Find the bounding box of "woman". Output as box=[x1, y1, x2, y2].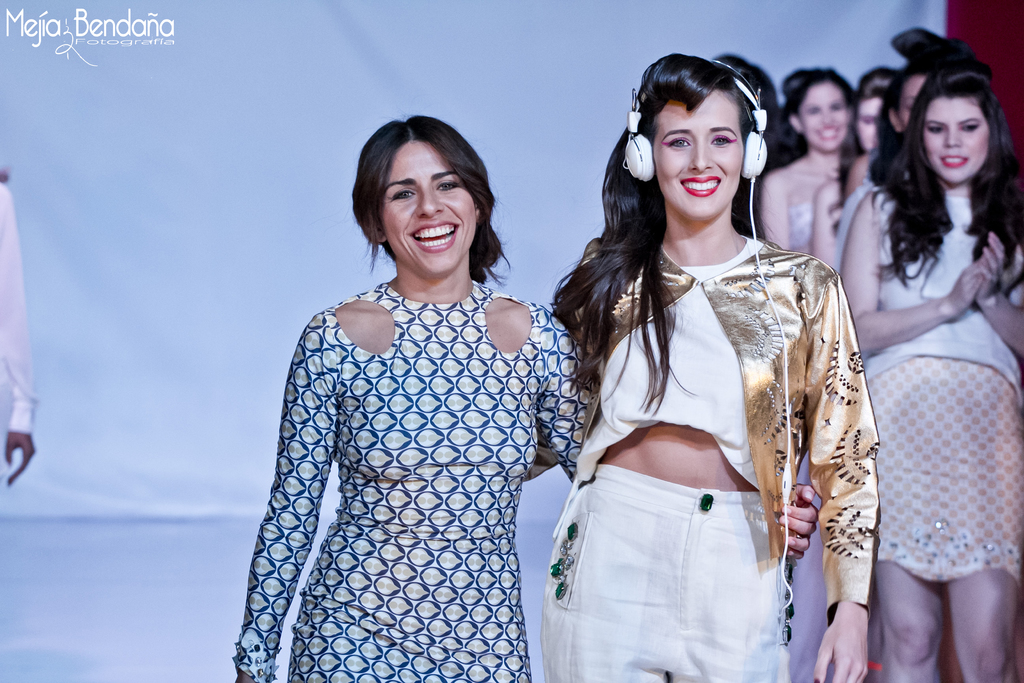
box=[845, 26, 1020, 642].
